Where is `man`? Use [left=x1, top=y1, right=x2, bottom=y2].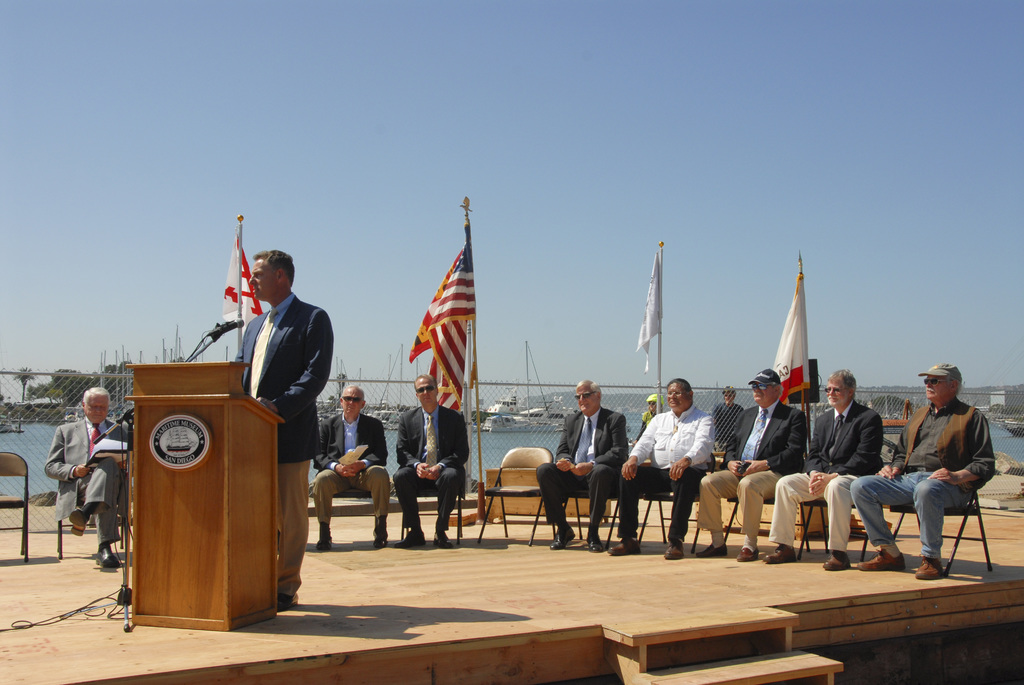
[left=707, top=383, right=747, bottom=453].
